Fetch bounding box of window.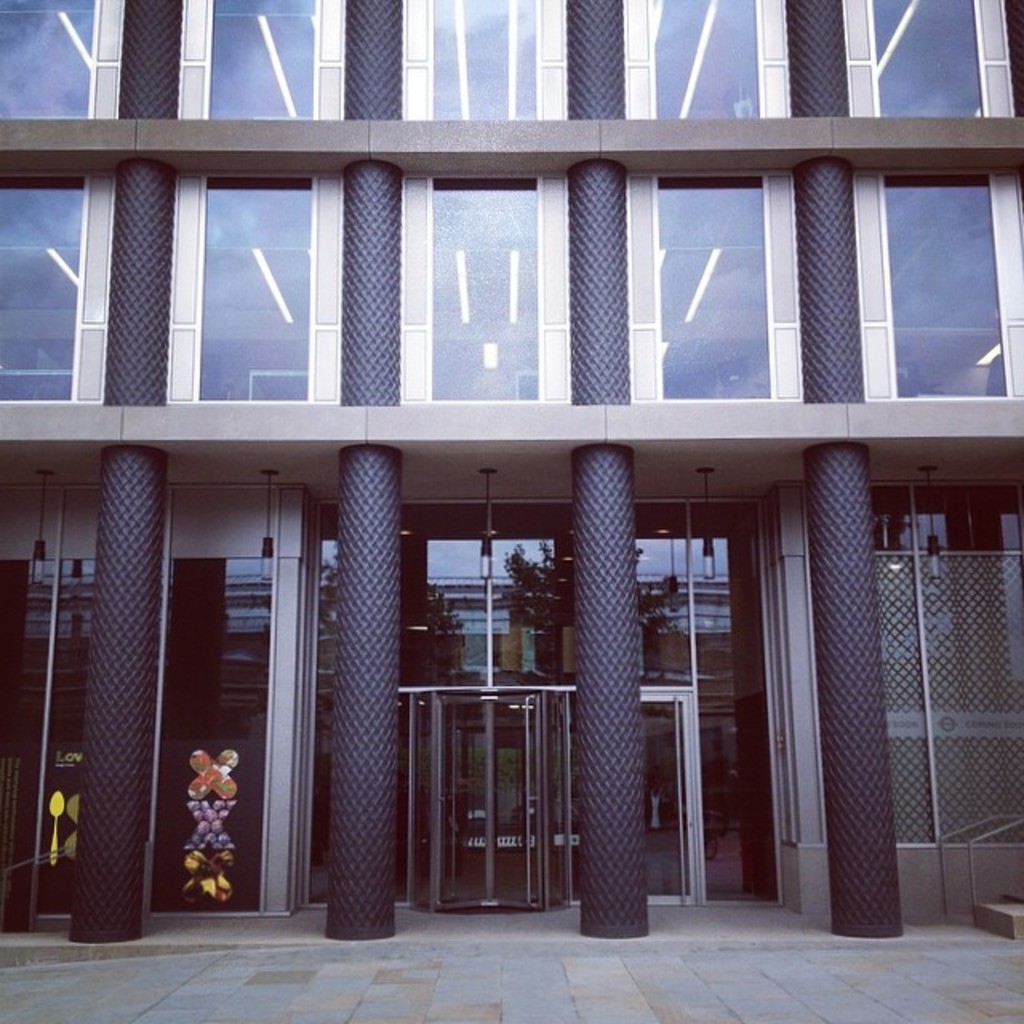
Bbox: {"x1": 630, "y1": 0, "x2": 774, "y2": 112}.
